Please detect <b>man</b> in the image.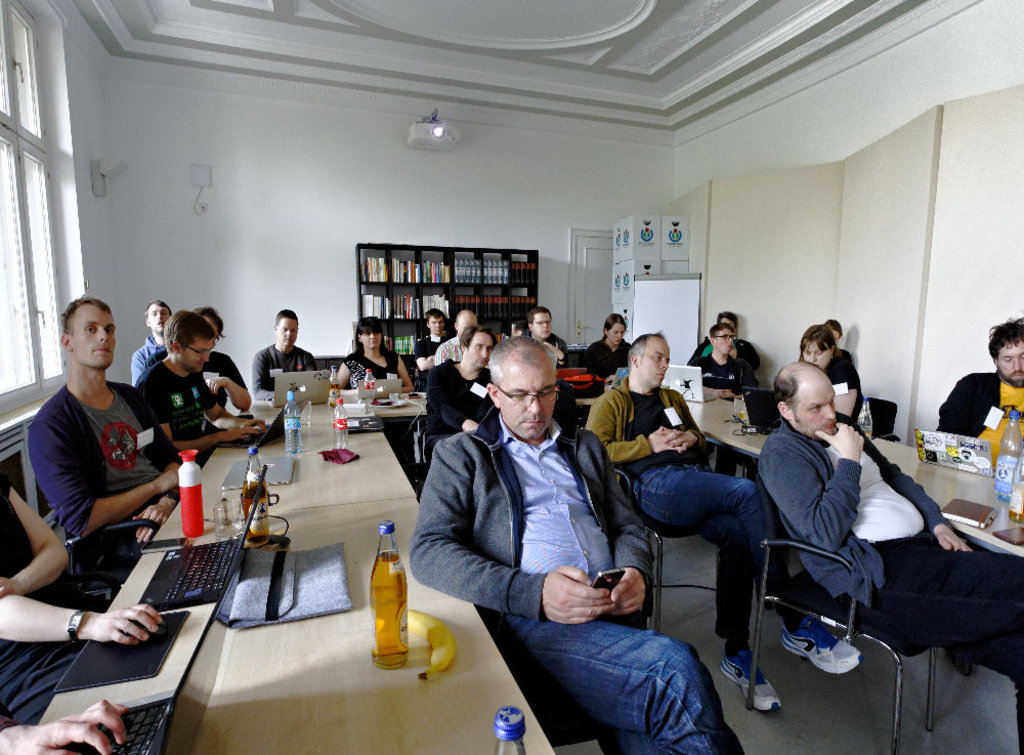
(left=511, top=305, right=570, bottom=372).
